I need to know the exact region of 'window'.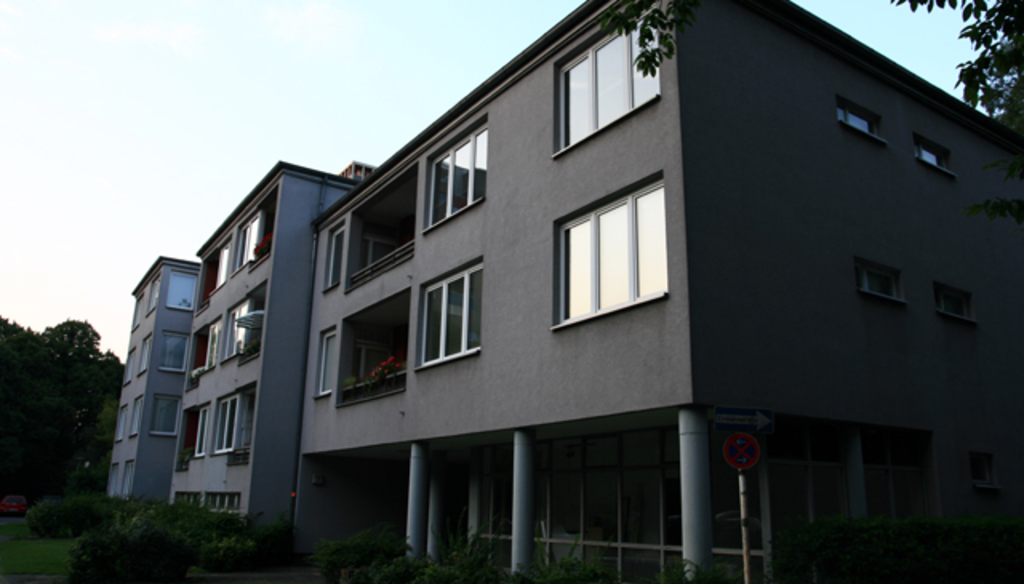
Region: pyautogui.locateOnScreen(427, 118, 491, 226).
